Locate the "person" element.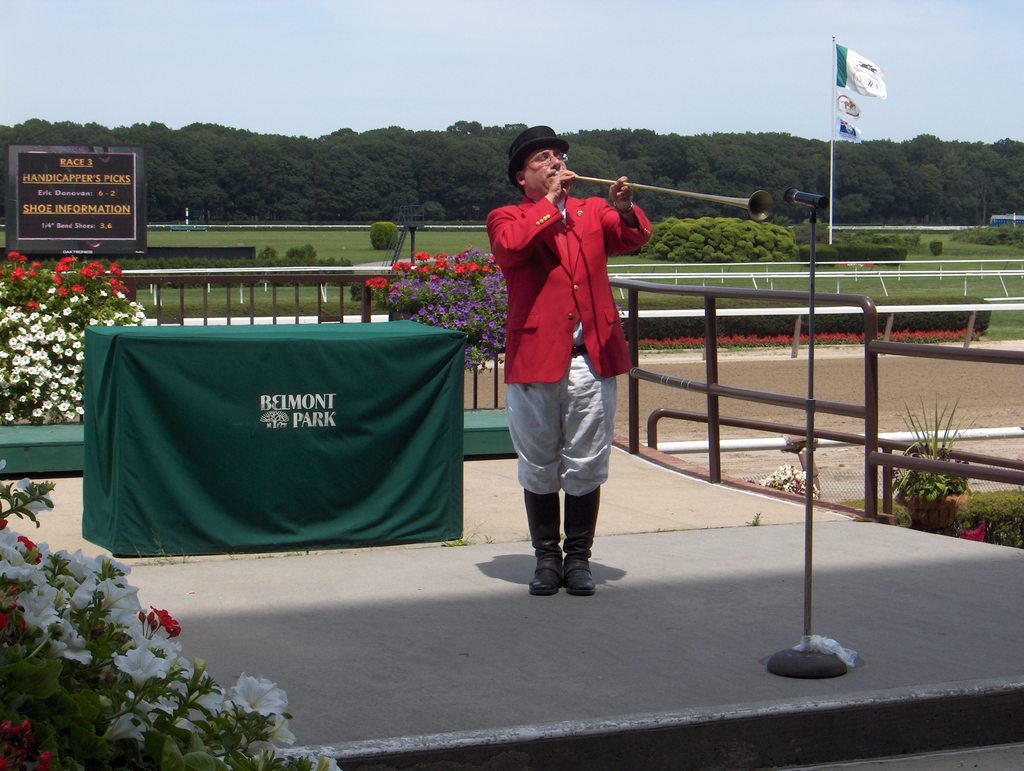
Element bbox: [x1=481, y1=104, x2=645, y2=640].
